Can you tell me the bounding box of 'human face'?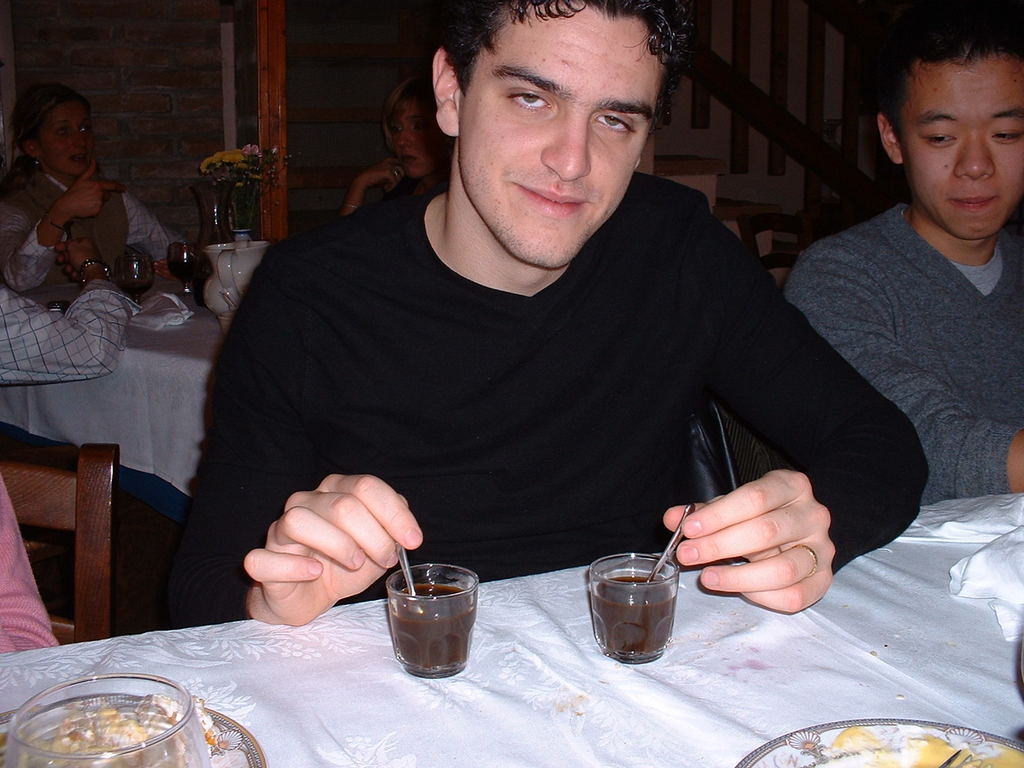
locate(458, 0, 666, 269).
